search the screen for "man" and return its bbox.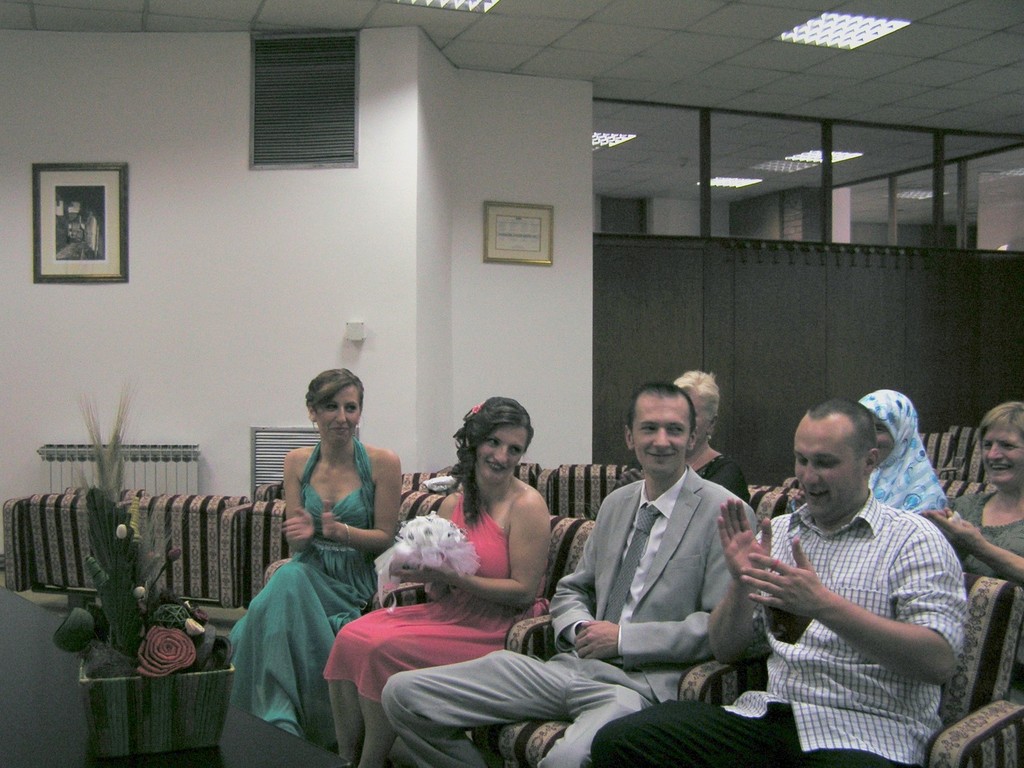
Found: select_region(589, 403, 966, 767).
